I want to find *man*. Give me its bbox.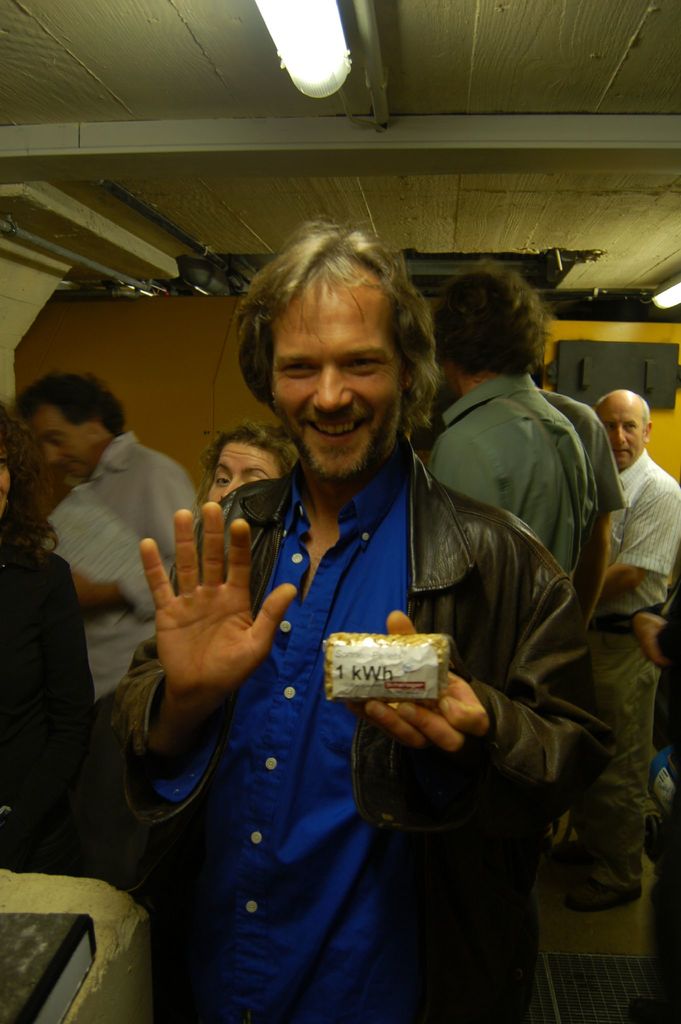
box(130, 219, 587, 989).
